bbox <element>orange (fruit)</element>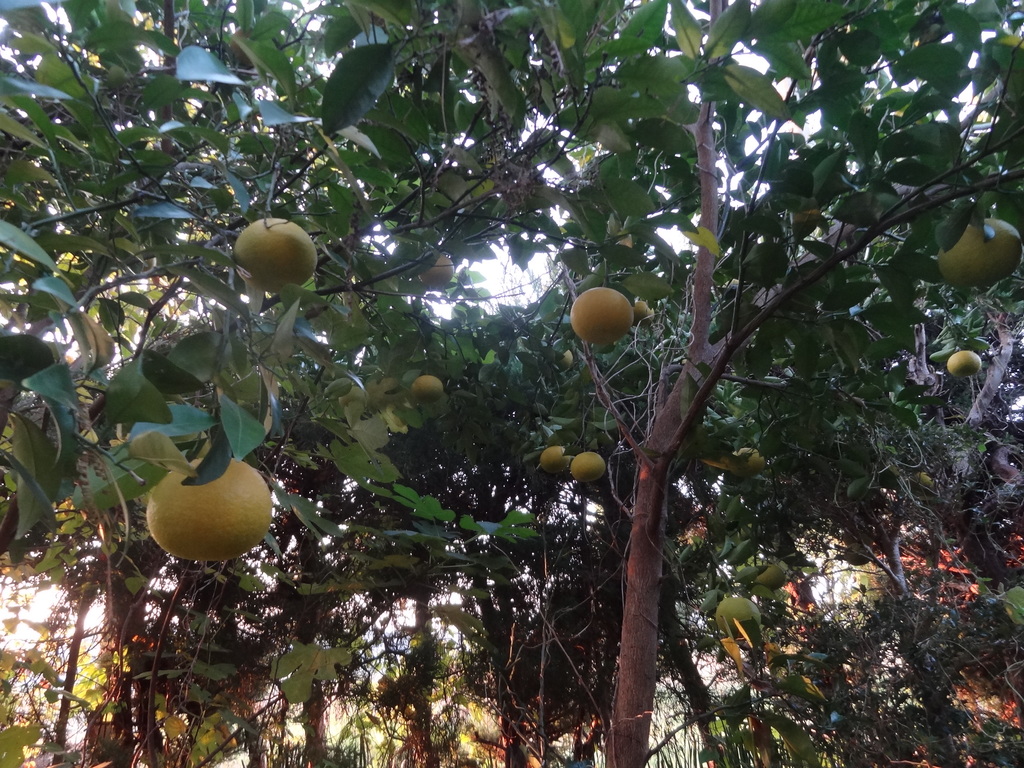
[141, 461, 279, 561]
